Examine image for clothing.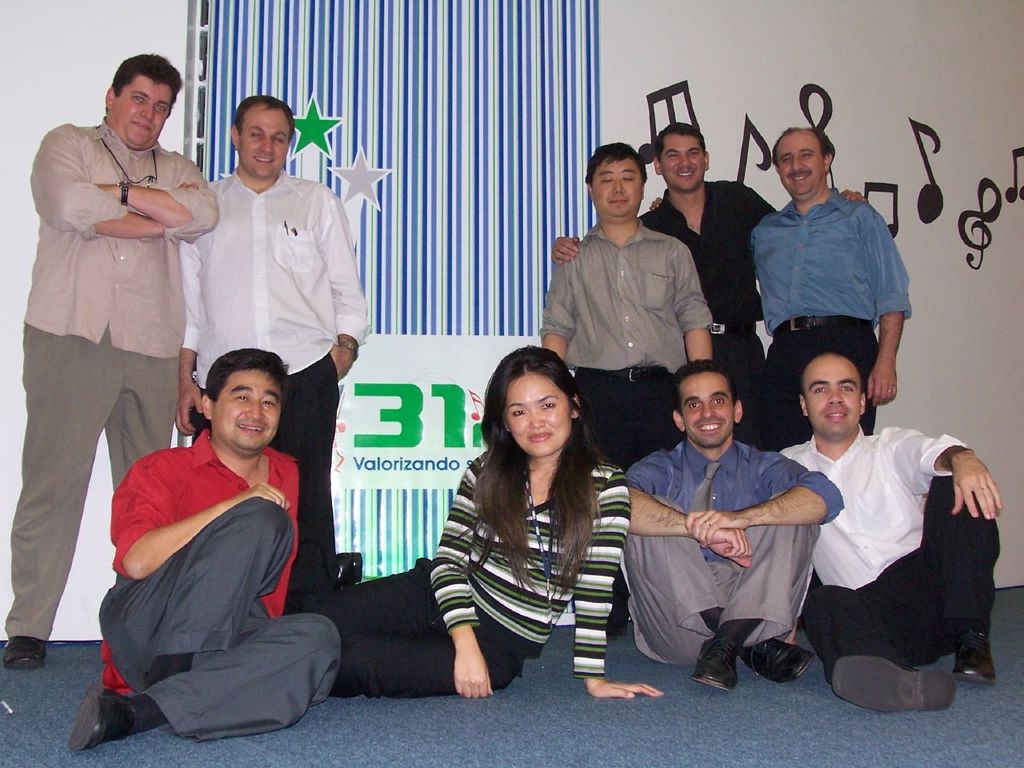
Examination result: <bbox>101, 418, 334, 734</bbox>.
